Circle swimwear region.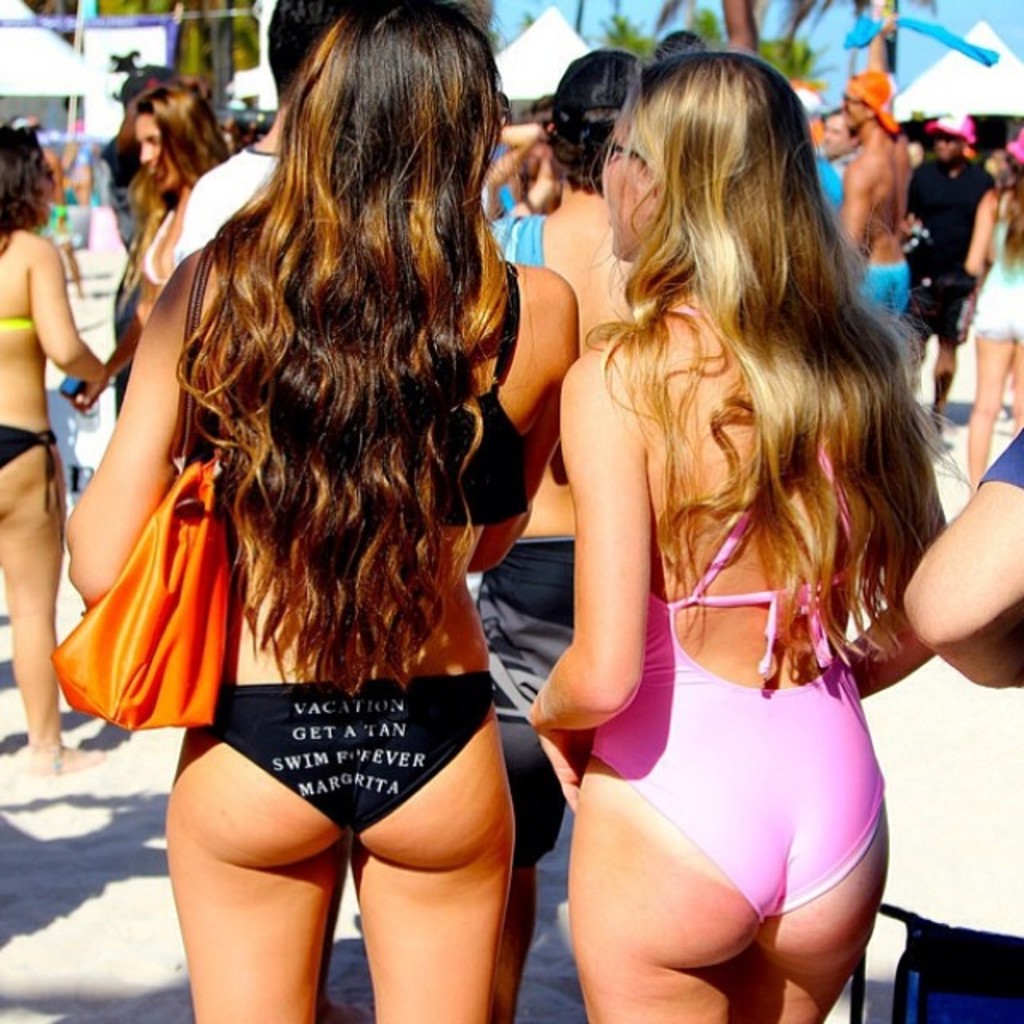
Region: 189, 242, 536, 542.
